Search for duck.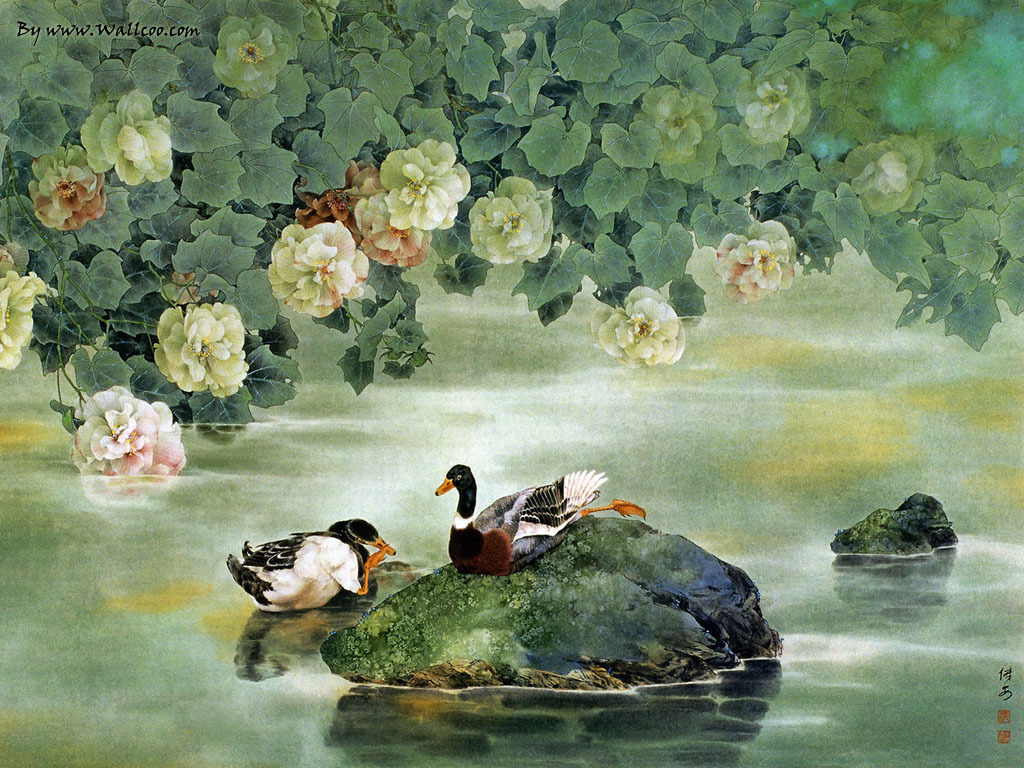
Found at BBox(221, 514, 397, 615).
